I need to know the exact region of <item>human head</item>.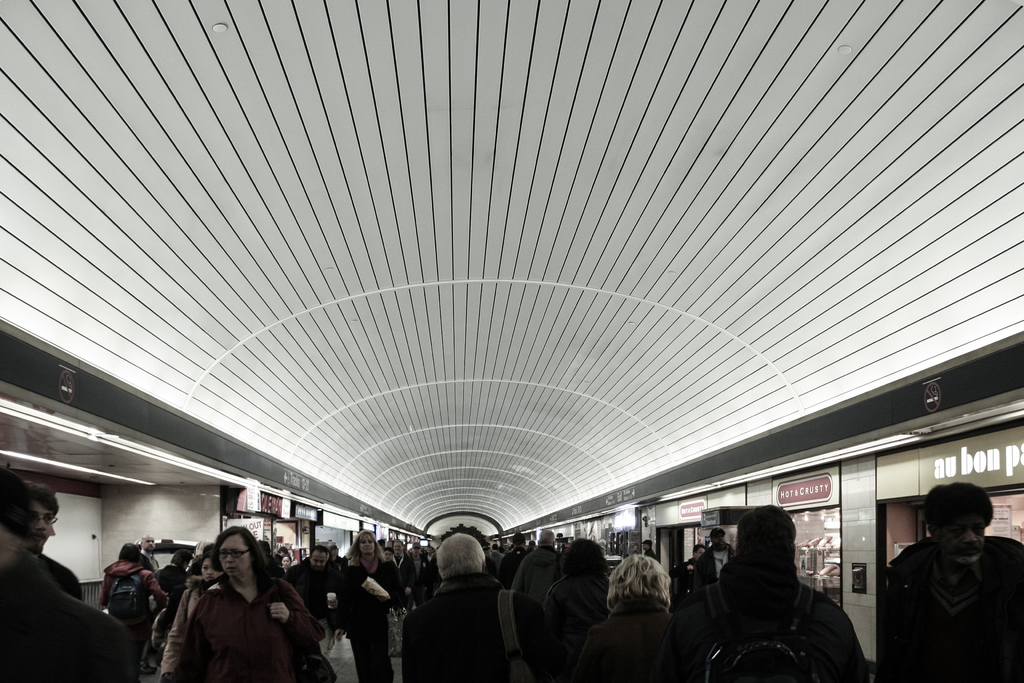
Region: (left=140, top=532, right=161, bottom=553).
